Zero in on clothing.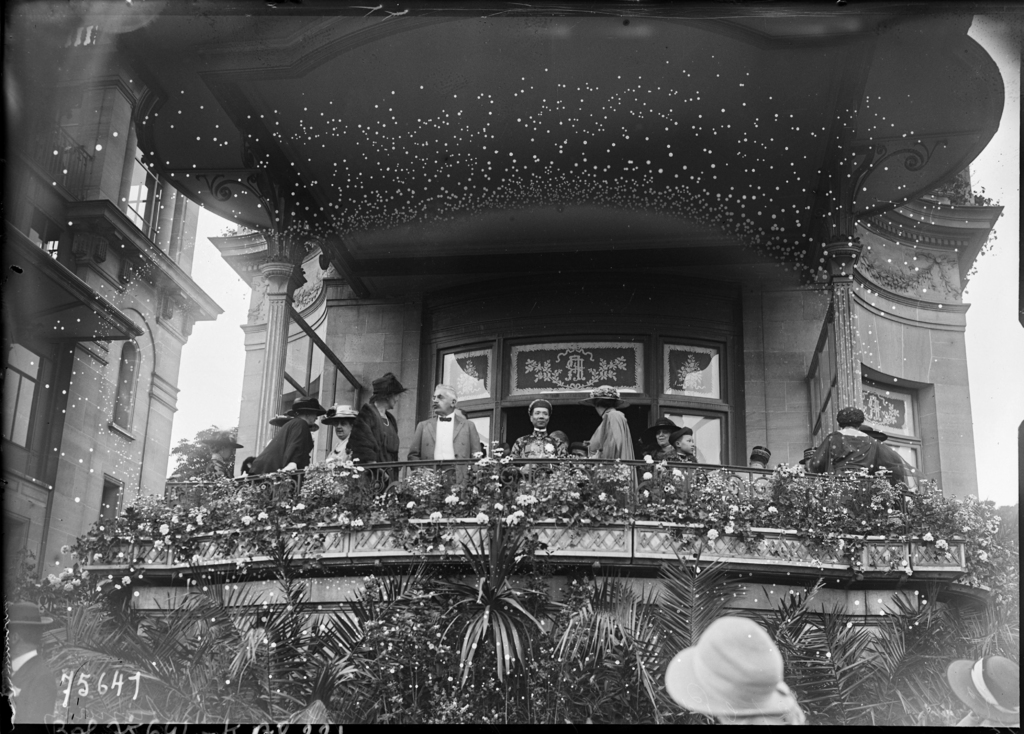
Zeroed in: (x1=516, y1=398, x2=564, y2=475).
